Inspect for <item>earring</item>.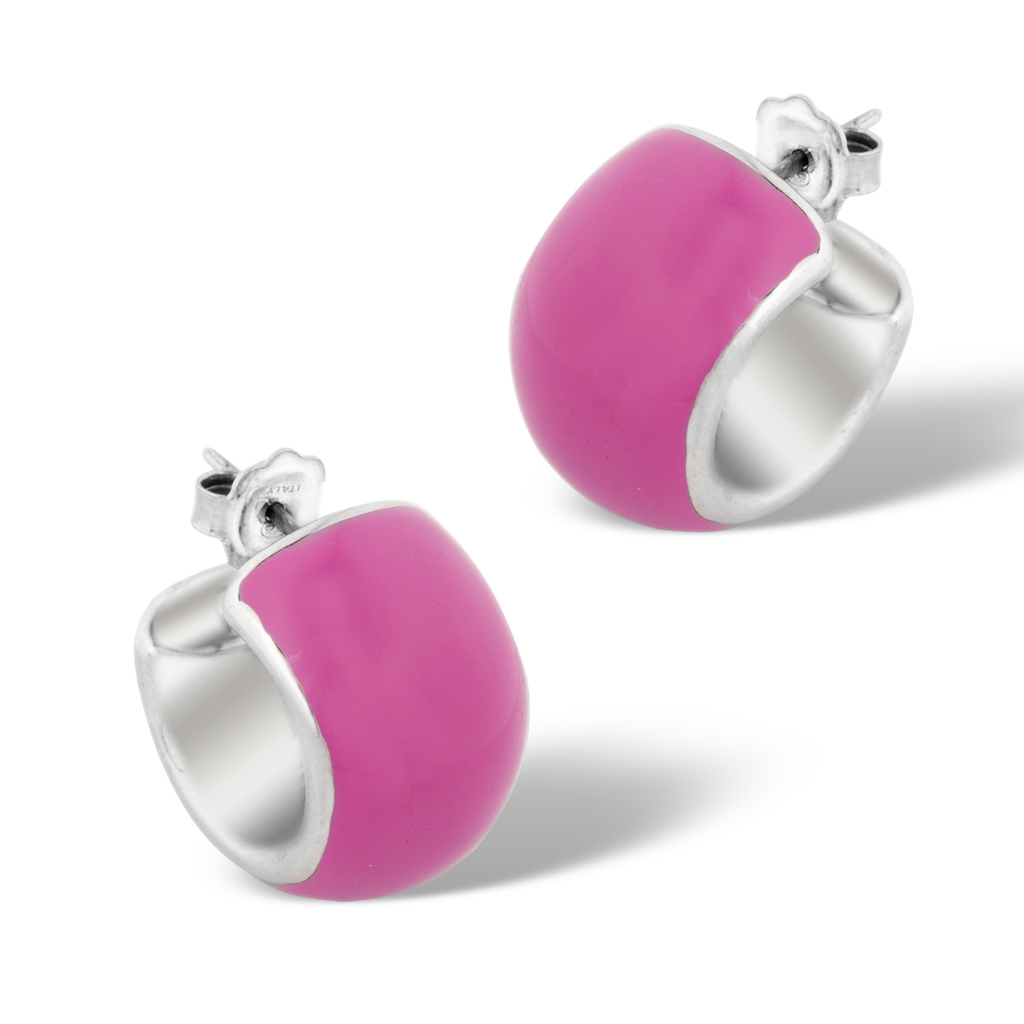
Inspection: <box>503,91,915,531</box>.
